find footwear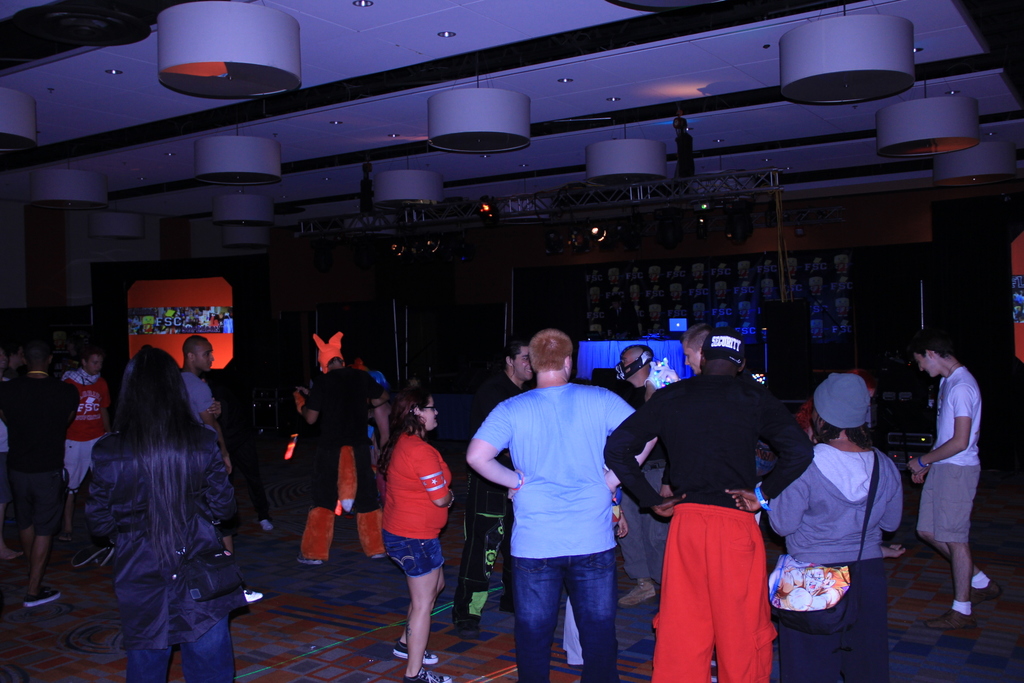
[403,667,453,682]
